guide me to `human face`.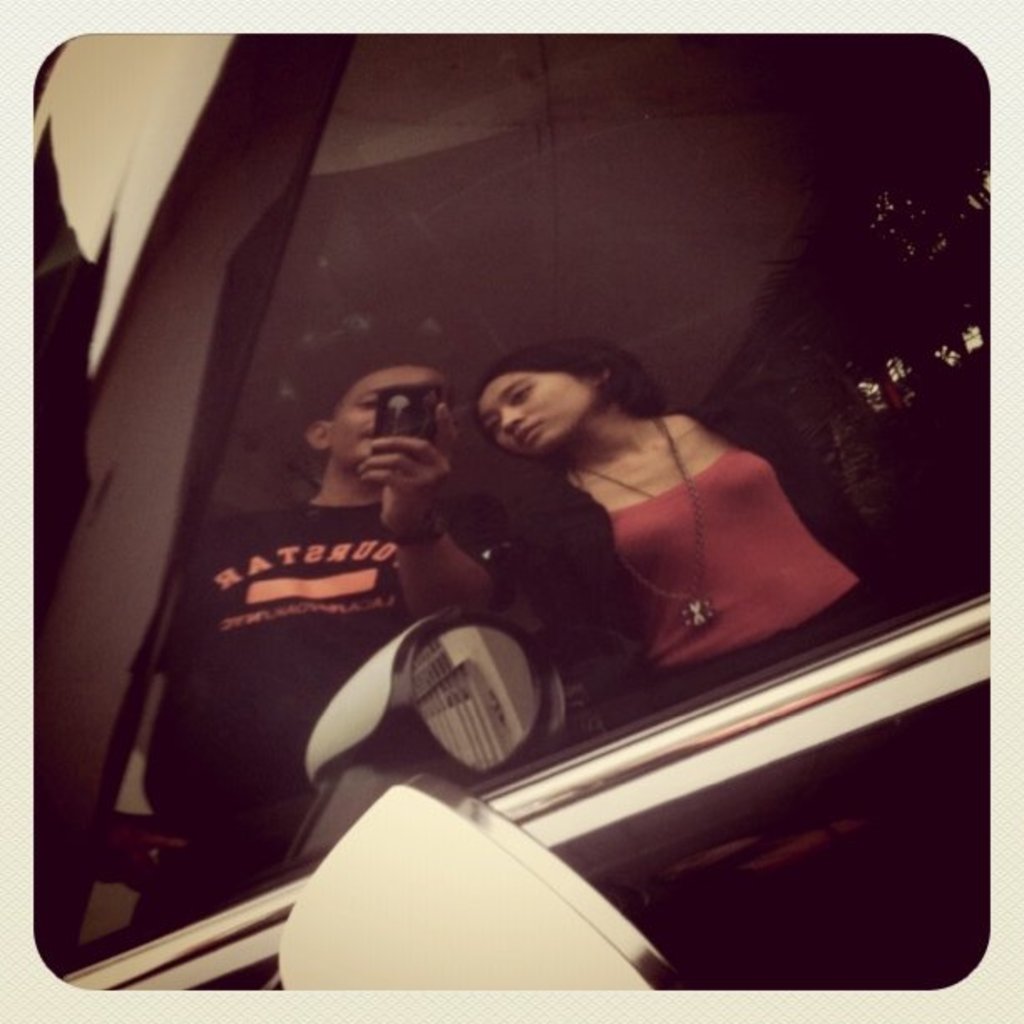
Guidance: box(326, 366, 442, 462).
